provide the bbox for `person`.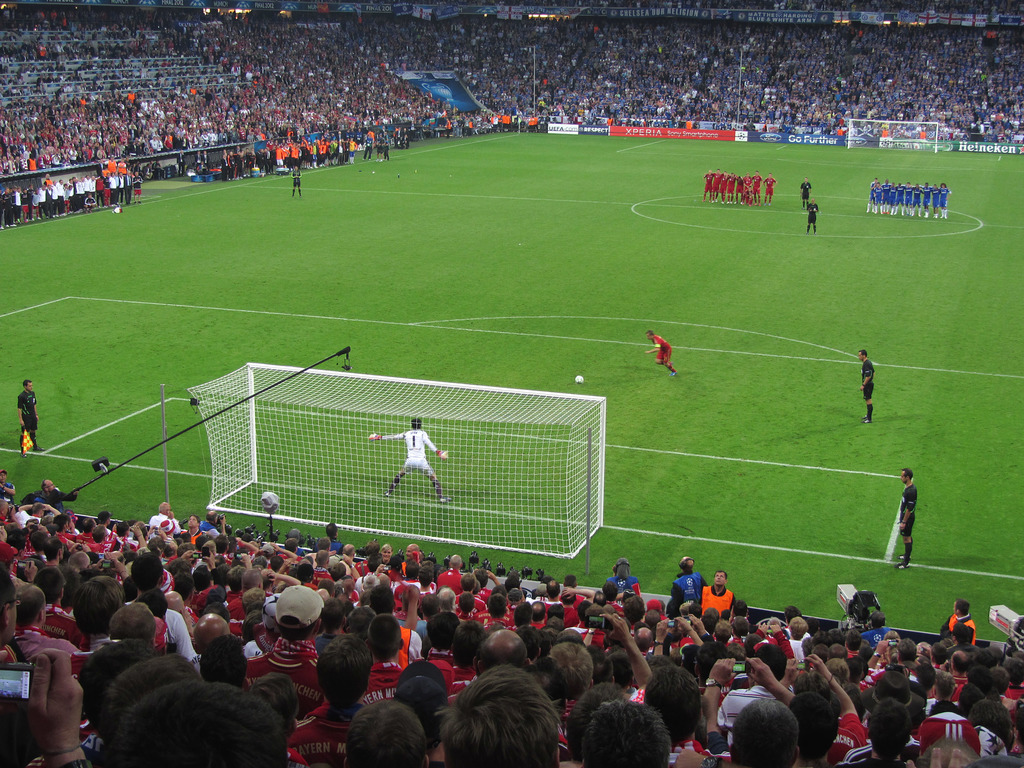
(799,179,817,207).
